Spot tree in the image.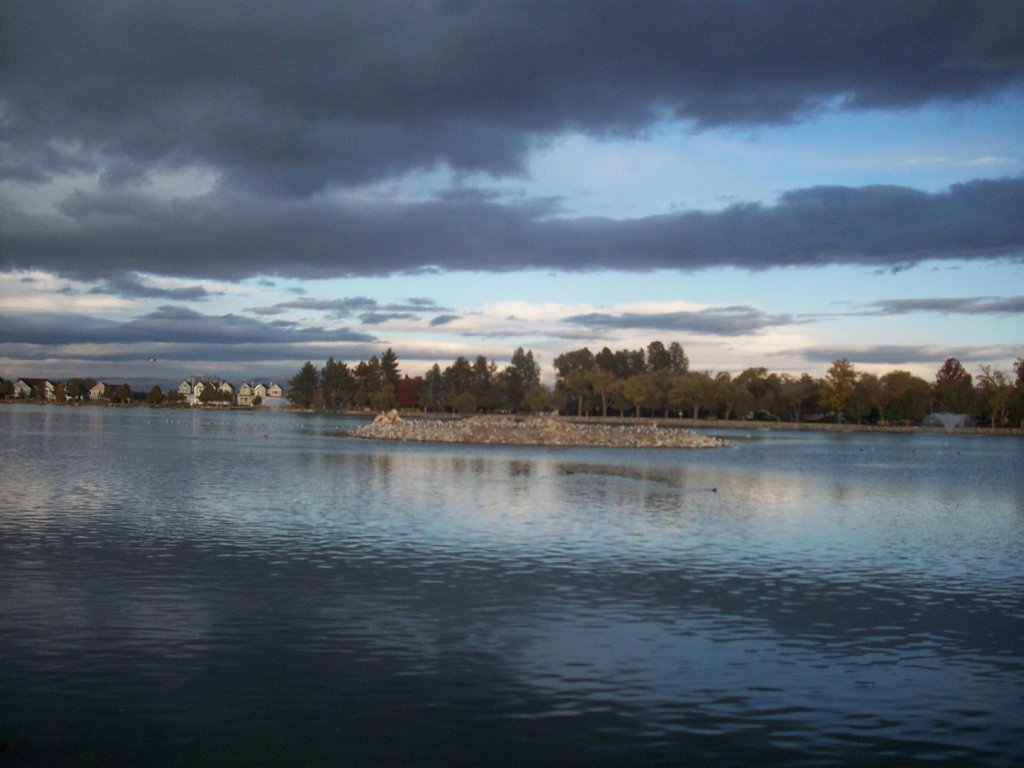
tree found at locate(563, 344, 595, 416).
